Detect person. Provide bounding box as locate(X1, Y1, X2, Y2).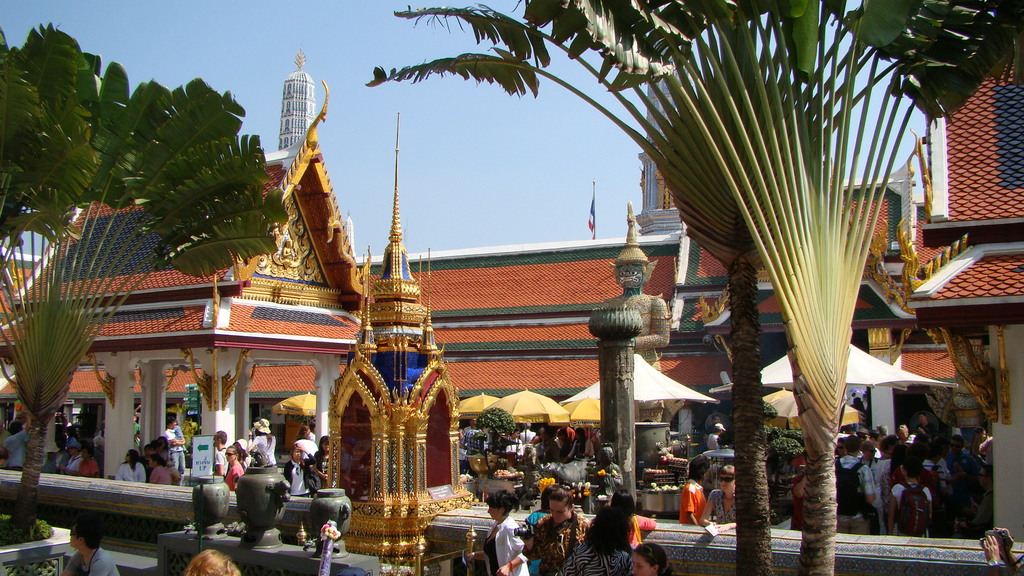
locate(678, 456, 715, 523).
